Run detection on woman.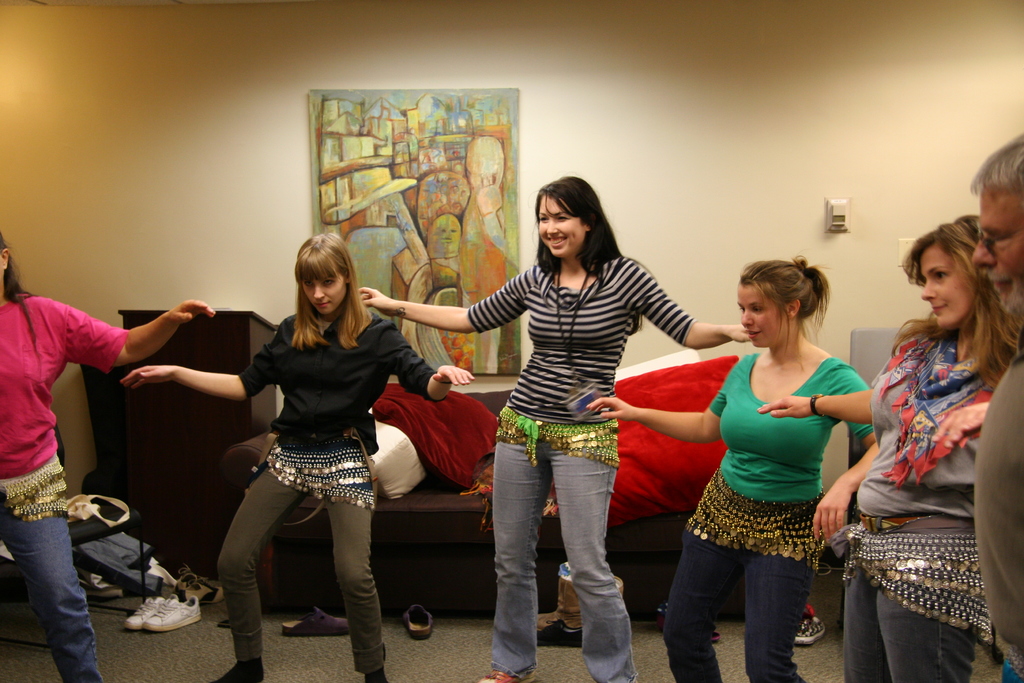
Result: <region>116, 232, 476, 682</region>.
